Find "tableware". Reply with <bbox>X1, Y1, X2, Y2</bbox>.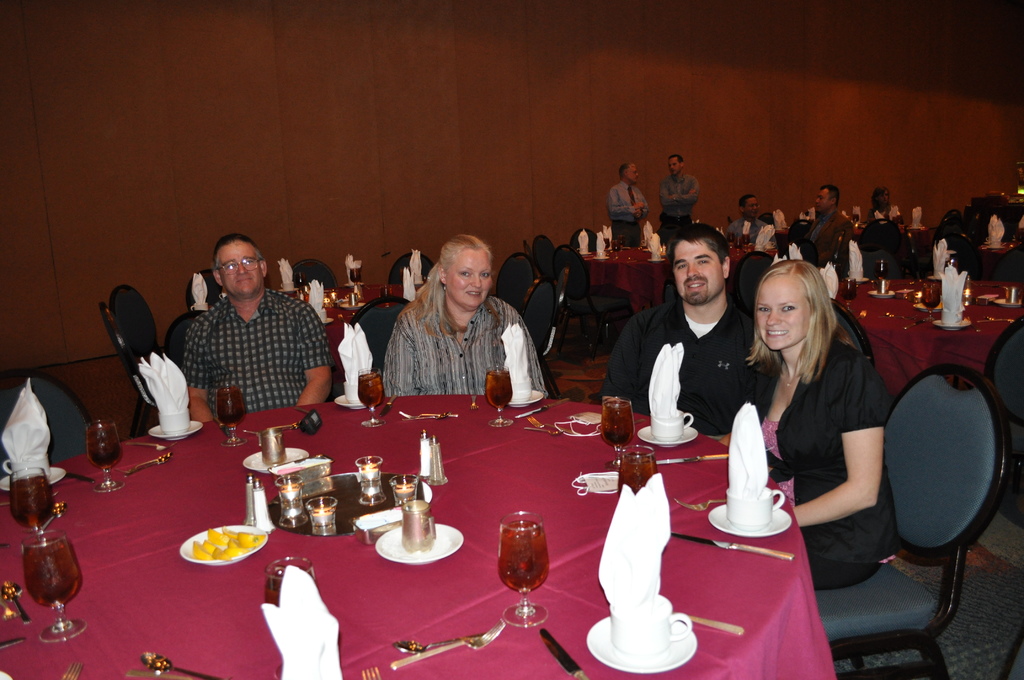
<bbox>914, 297, 947, 315</bbox>.
